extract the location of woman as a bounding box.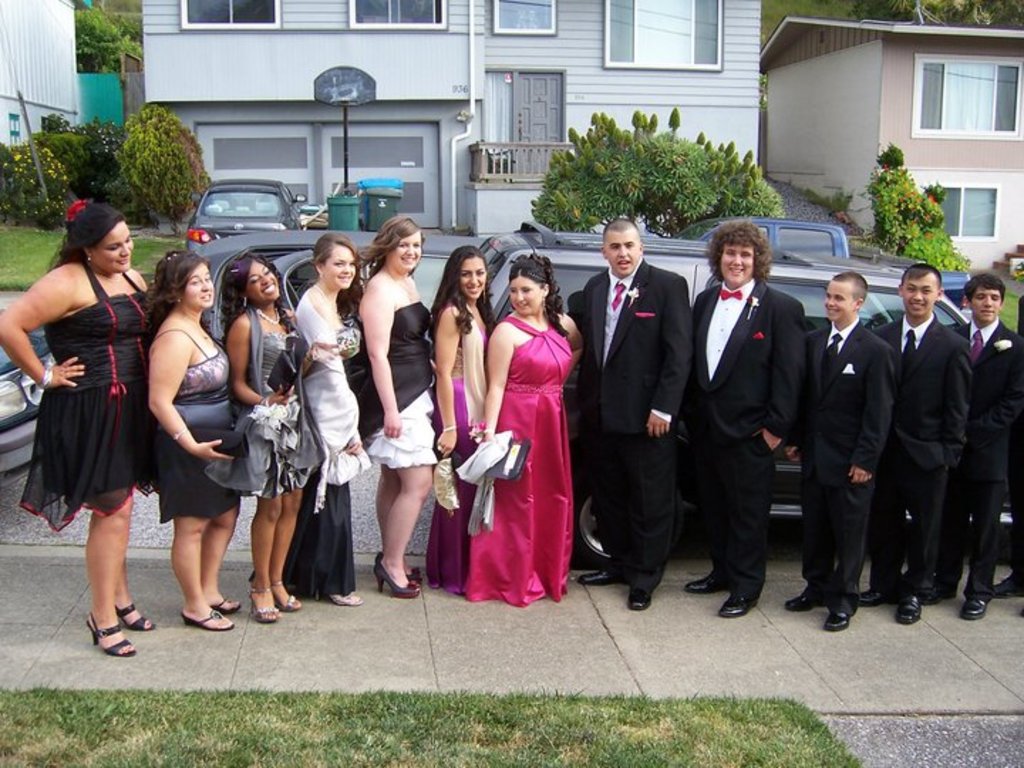
BBox(482, 252, 586, 603).
